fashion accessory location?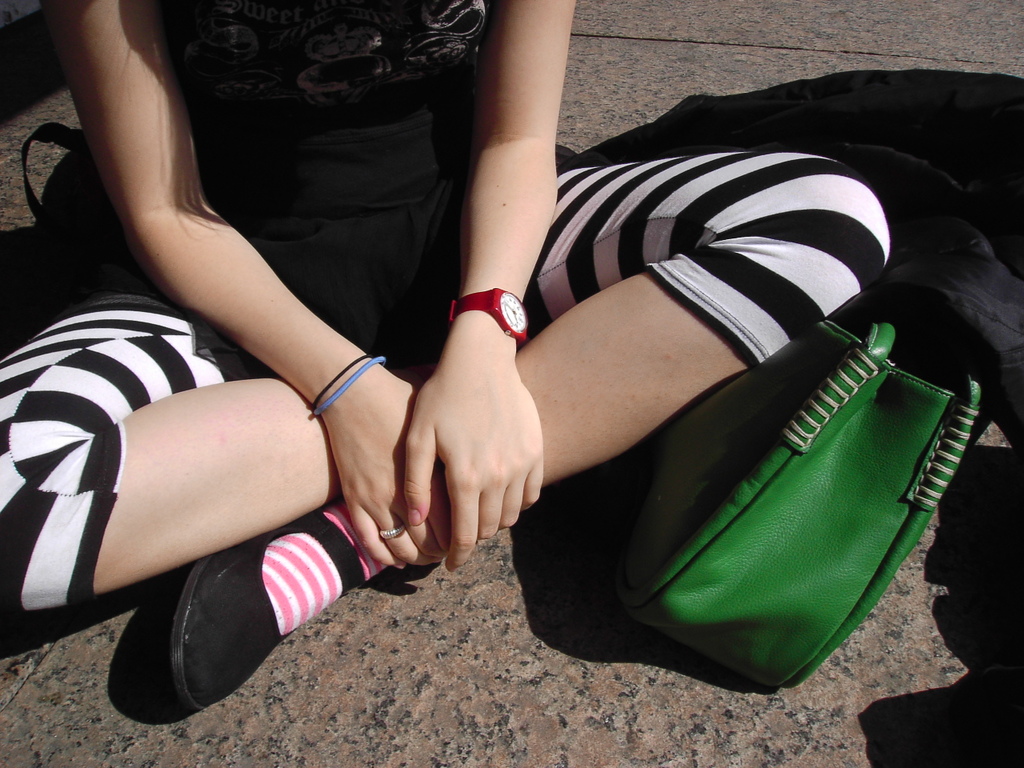
locate(316, 350, 391, 418)
